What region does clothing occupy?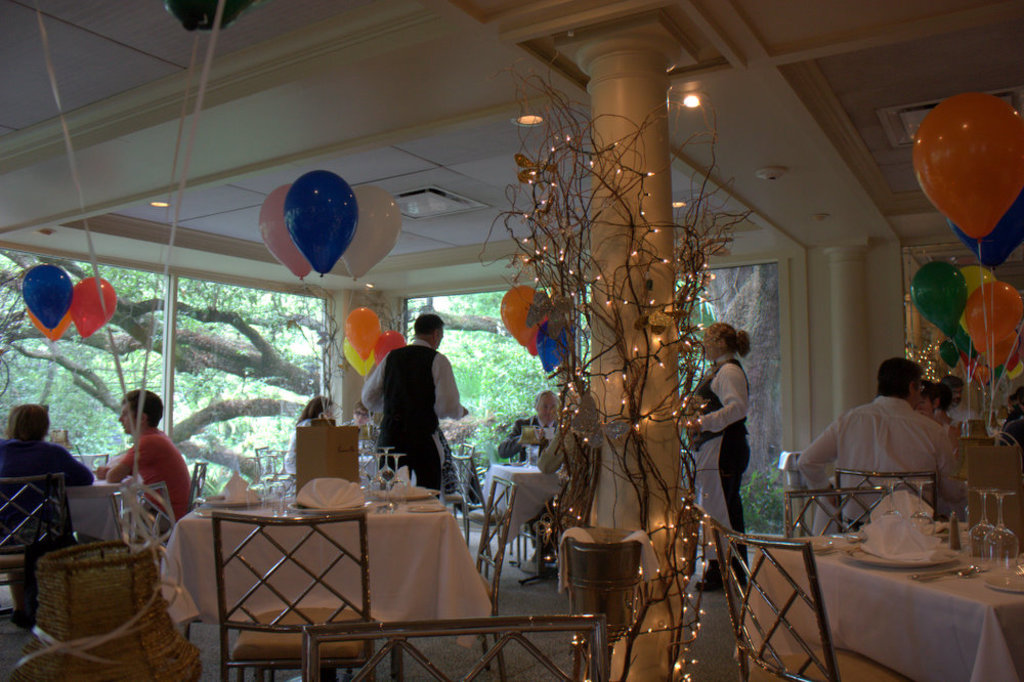
bbox=(794, 389, 975, 541).
